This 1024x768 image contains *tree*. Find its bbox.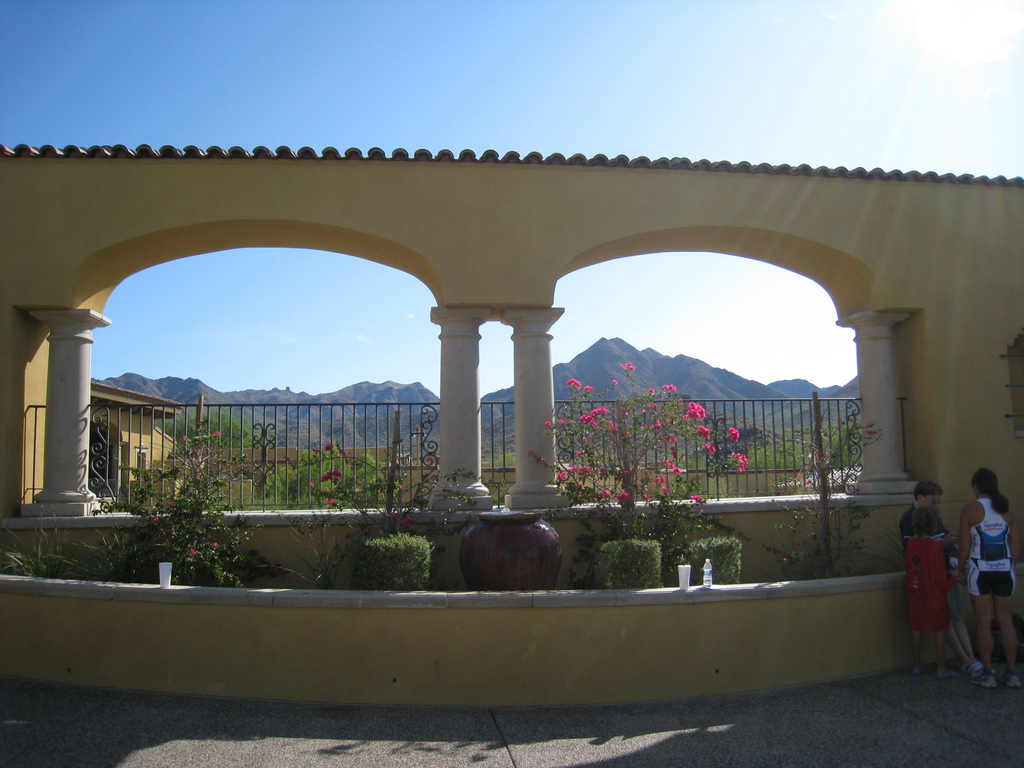
{"x1": 528, "y1": 362, "x2": 749, "y2": 550}.
